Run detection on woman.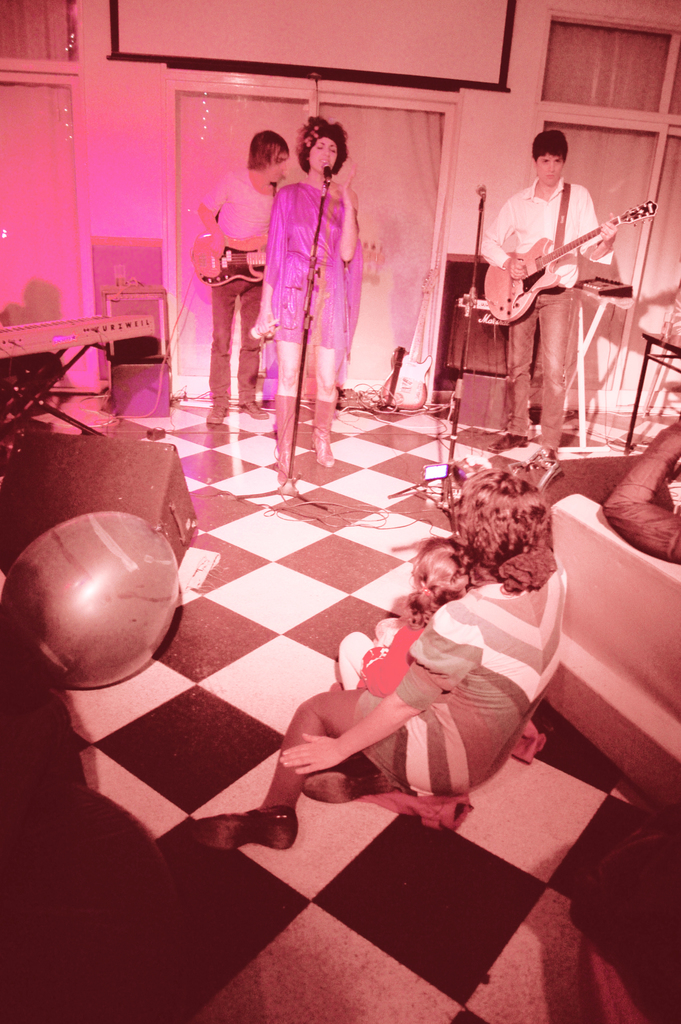
Result: [x1=261, y1=113, x2=369, y2=468].
